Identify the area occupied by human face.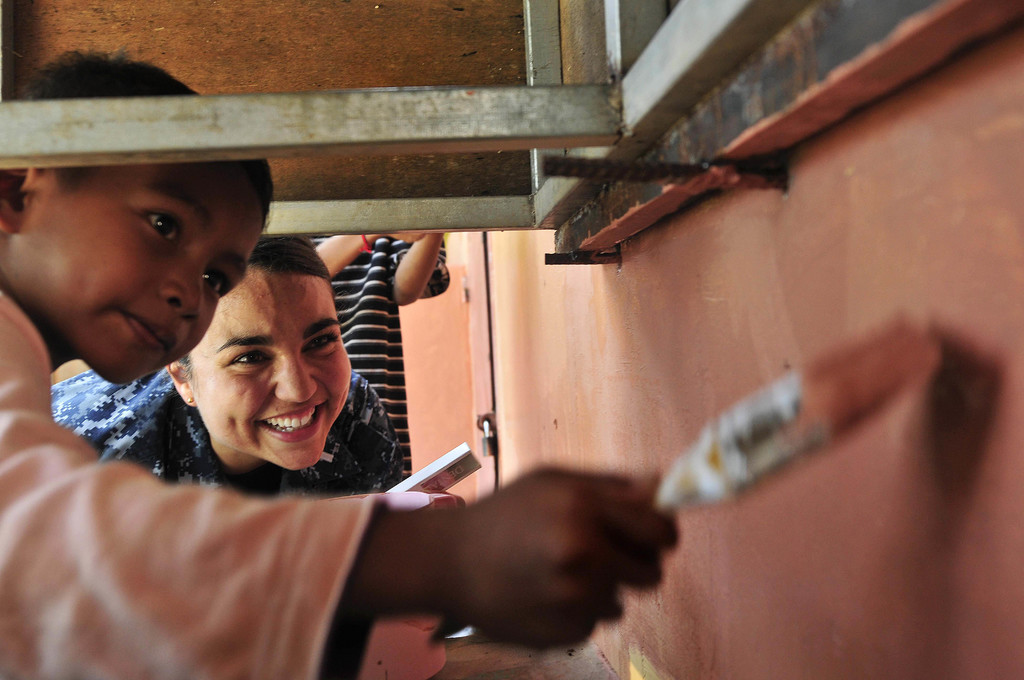
Area: [left=10, top=158, right=264, bottom=382].
